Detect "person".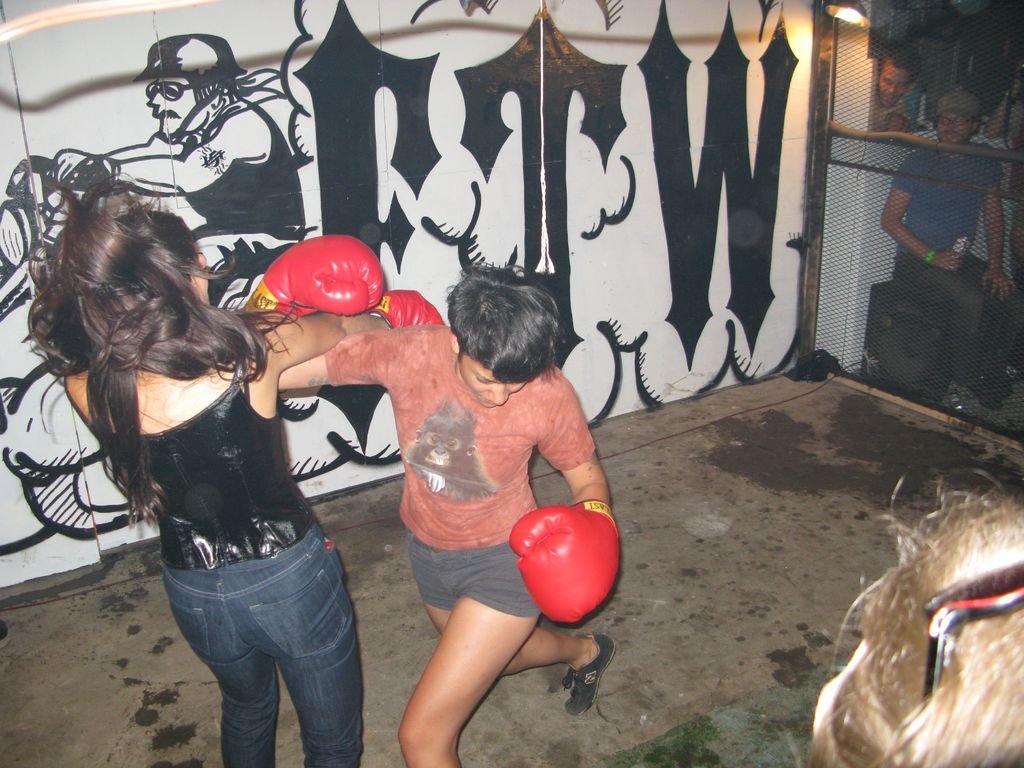
Detected at bbox=(984, 66, 1022, 296).
